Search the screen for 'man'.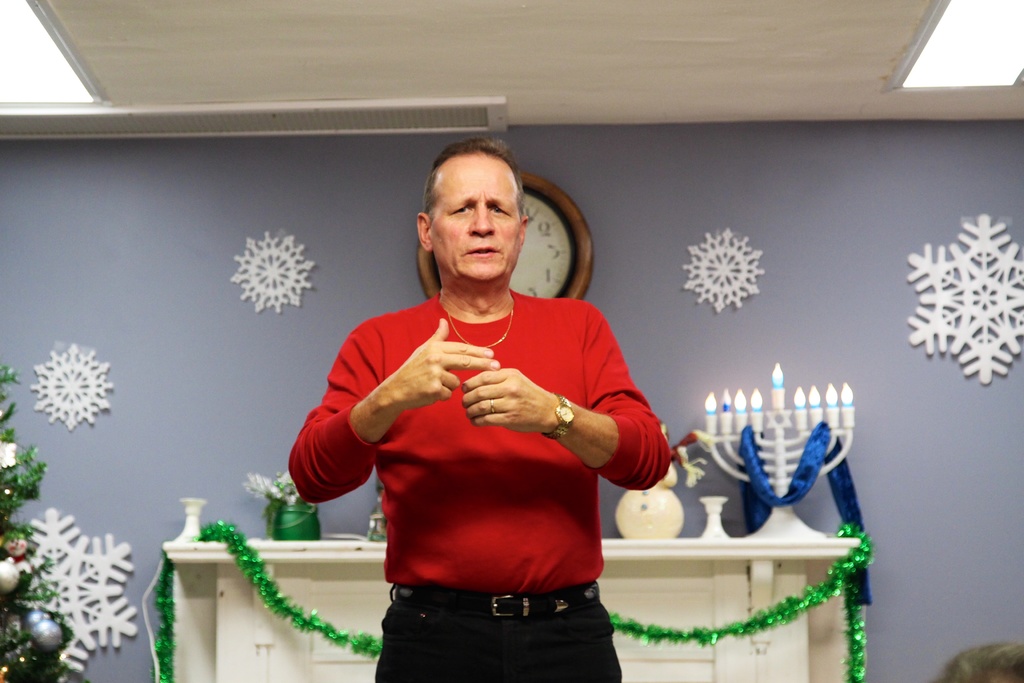
Found at (x1=286, y1=135, x2=674, y2=682).
